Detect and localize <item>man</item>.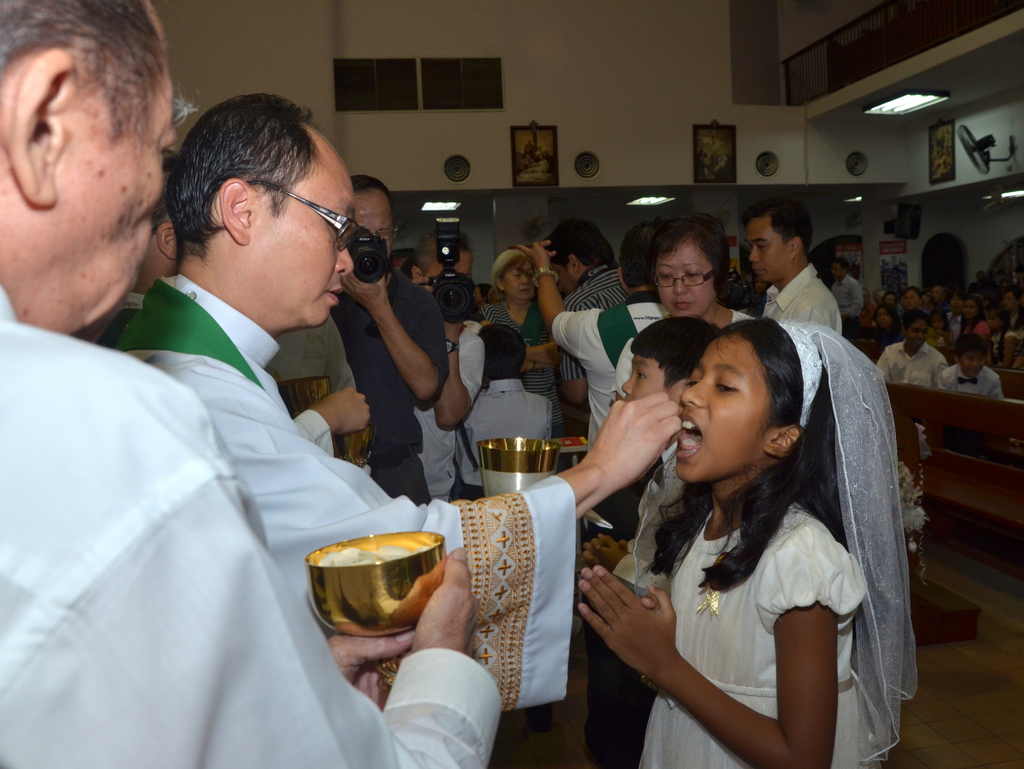
Localized at [x1=111, y1=91, x2=684, y2=714].
